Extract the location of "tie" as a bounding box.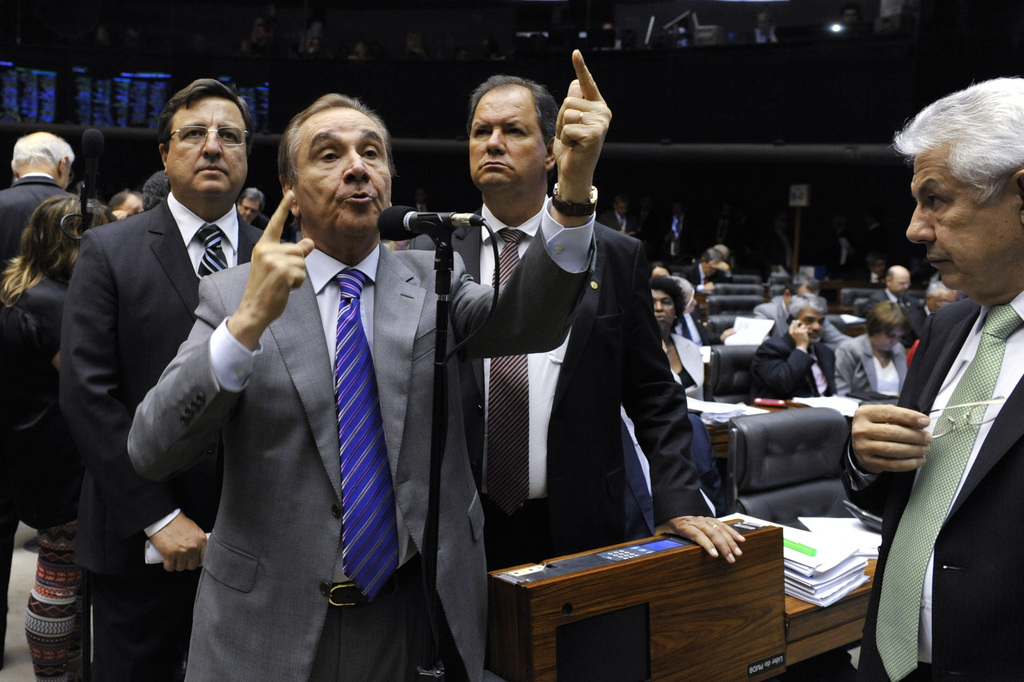
192:225:230:273.
